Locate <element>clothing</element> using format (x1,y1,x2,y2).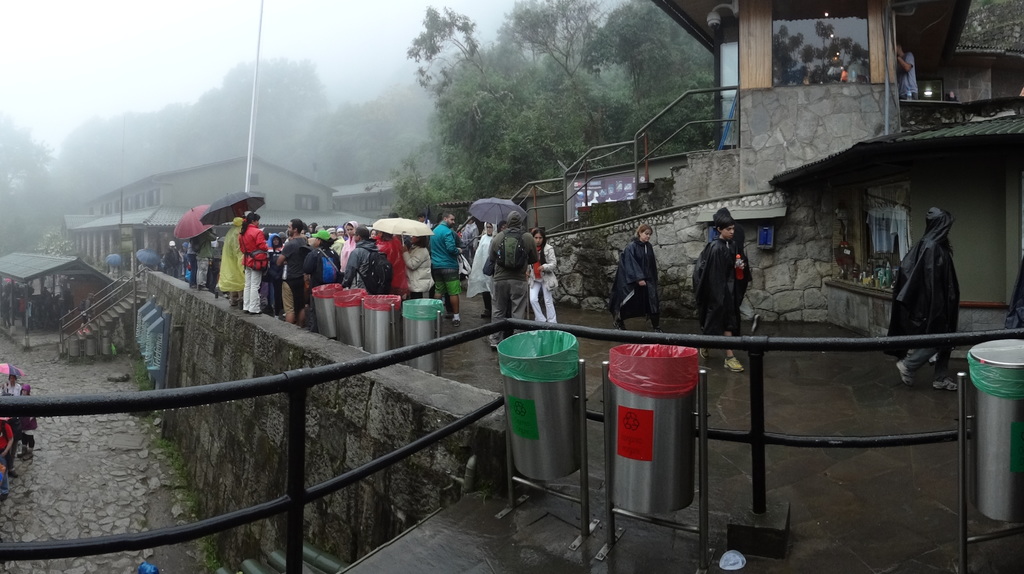
(468,233,495,308).
